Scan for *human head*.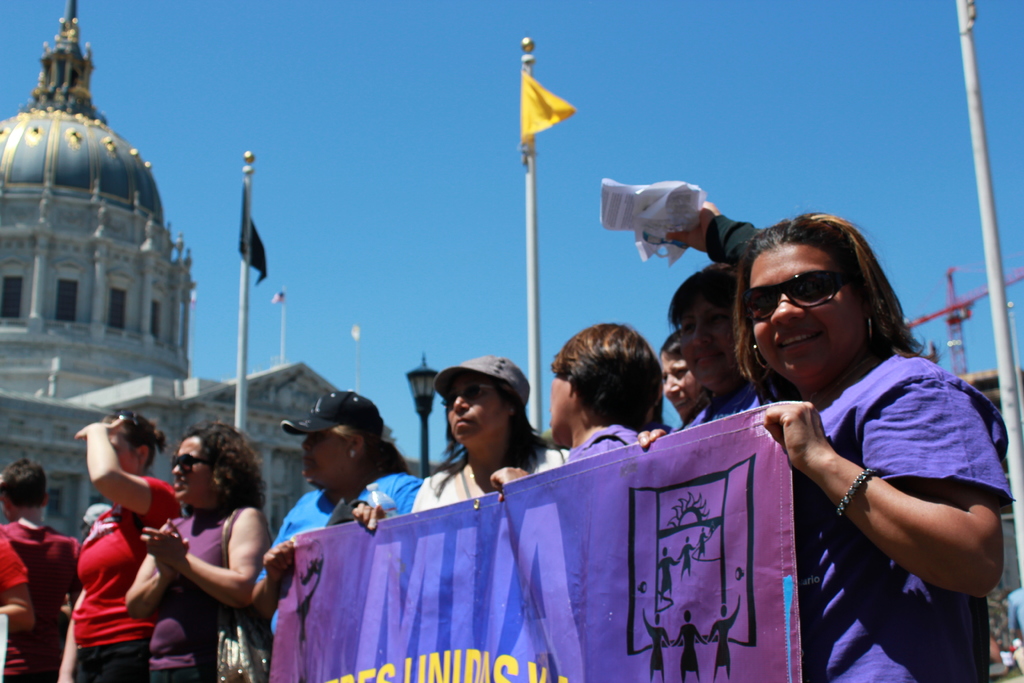
Scan result: <box>660,334,704,415</box>.
